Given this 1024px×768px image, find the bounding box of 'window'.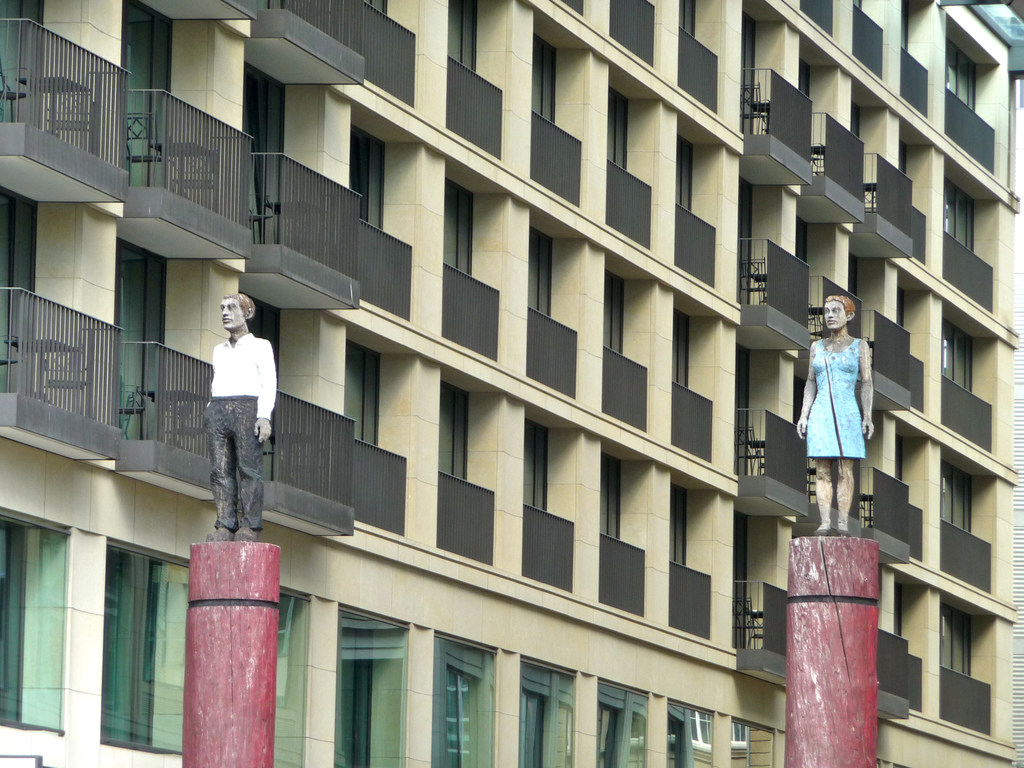
select_region(115, 241, 163, 444).
